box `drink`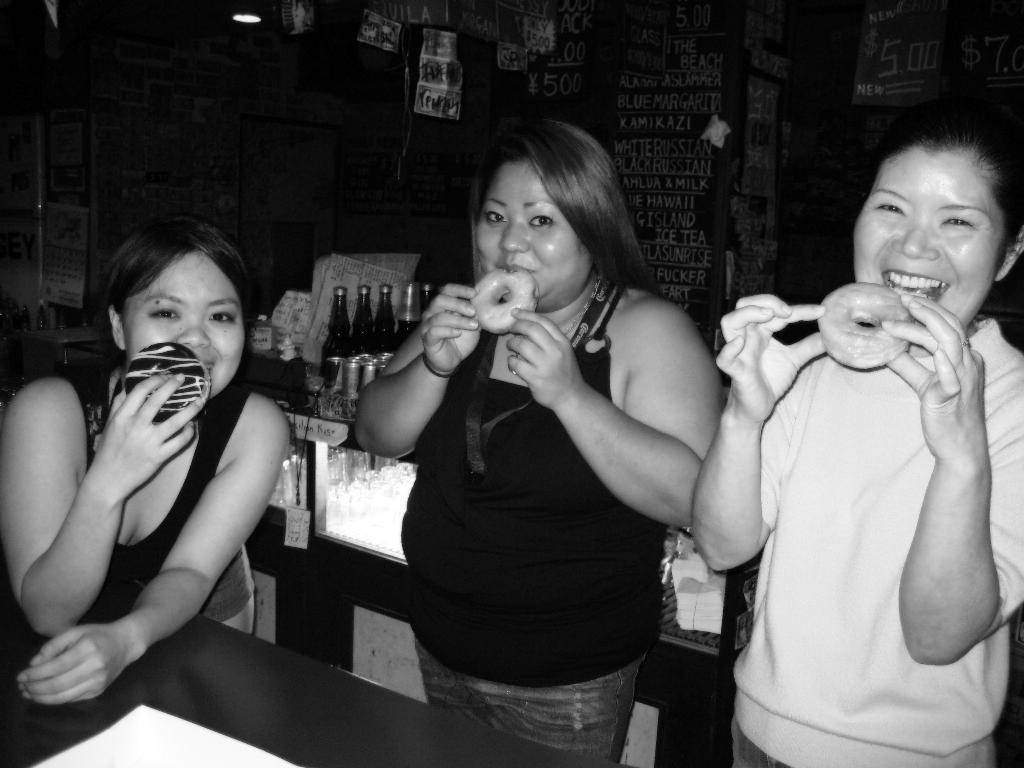
[x1=319, y1=287, x2=349, y2=379]
